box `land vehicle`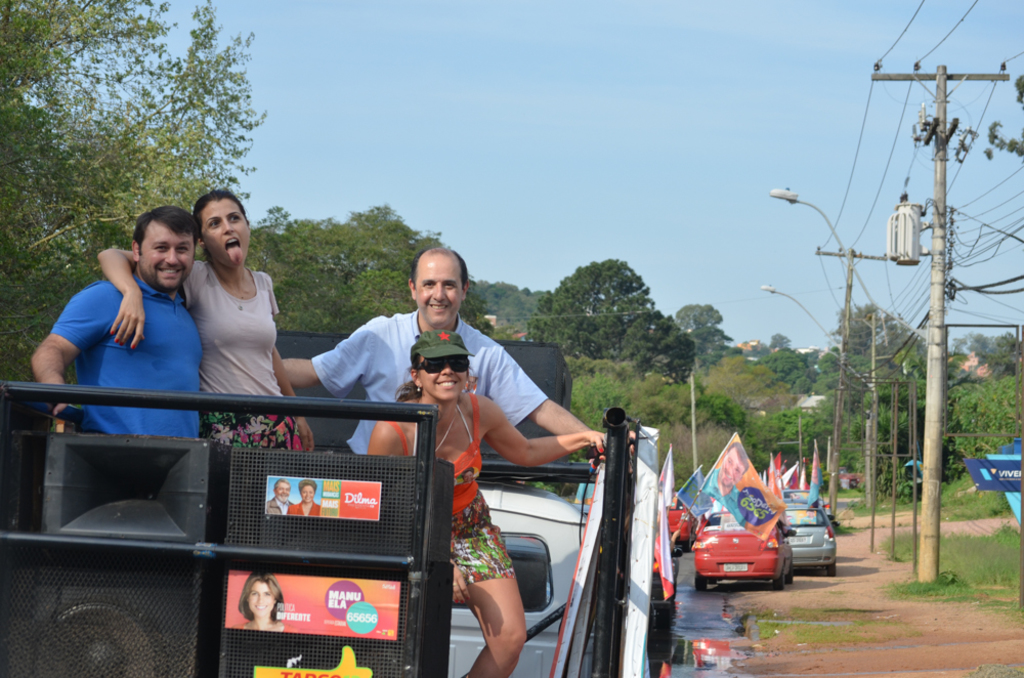
782:486:811:505
